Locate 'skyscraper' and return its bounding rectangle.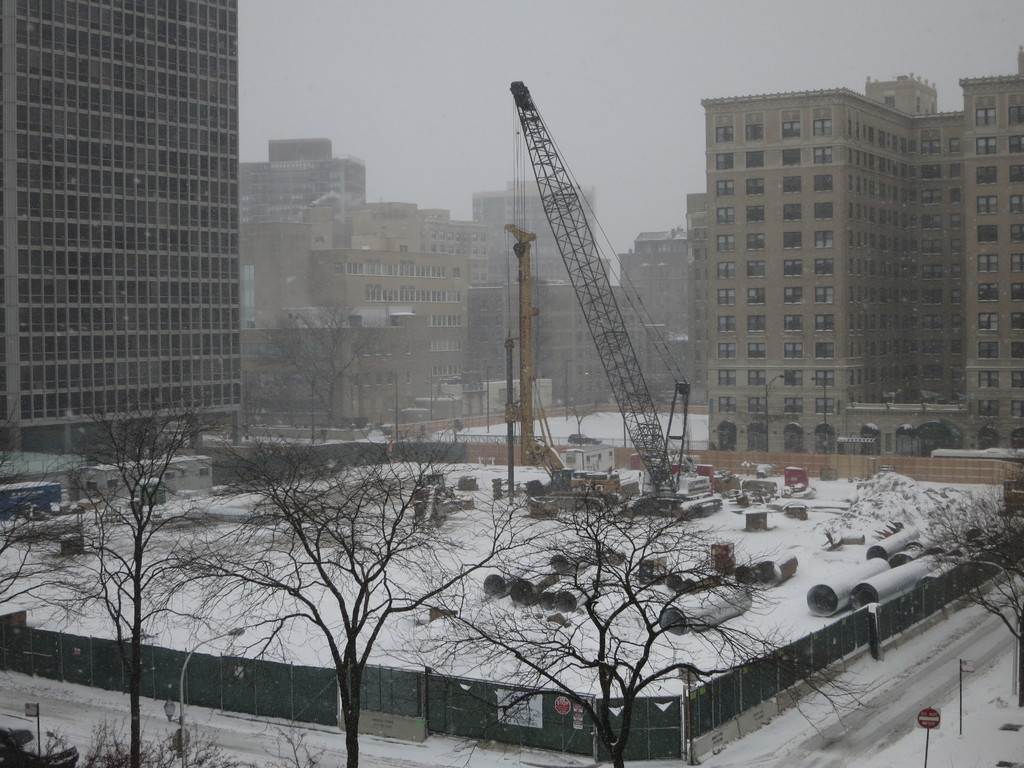
bbox=[243, 129, 505, 440].
